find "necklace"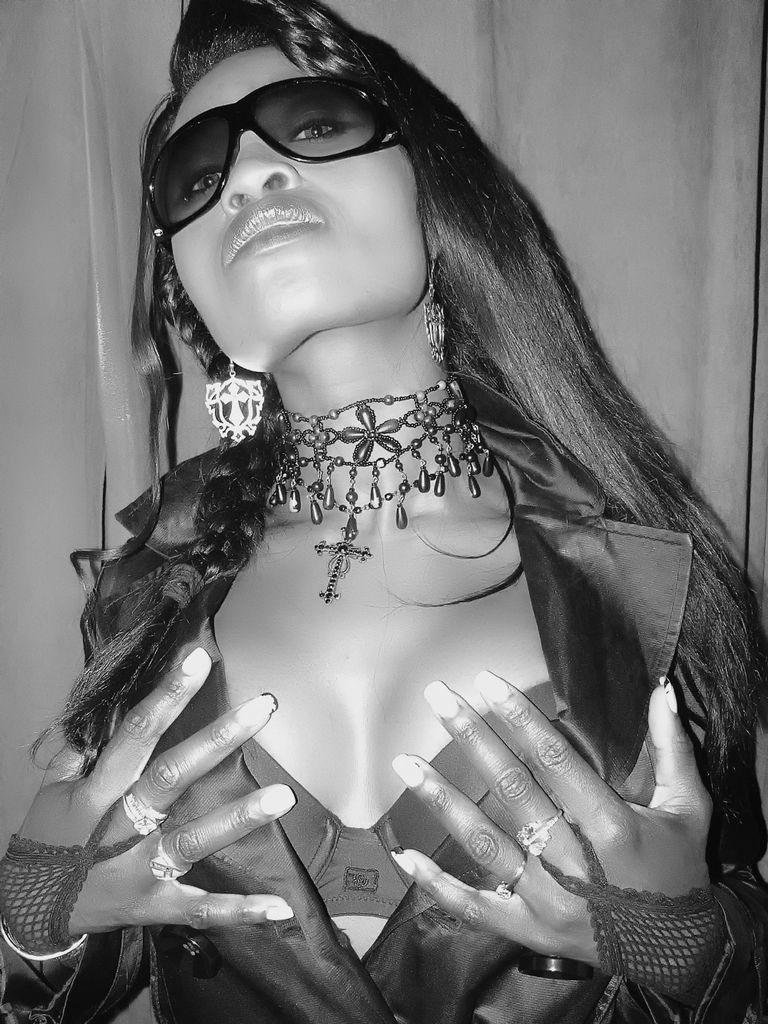
rect(265, 366, 454, 611)
